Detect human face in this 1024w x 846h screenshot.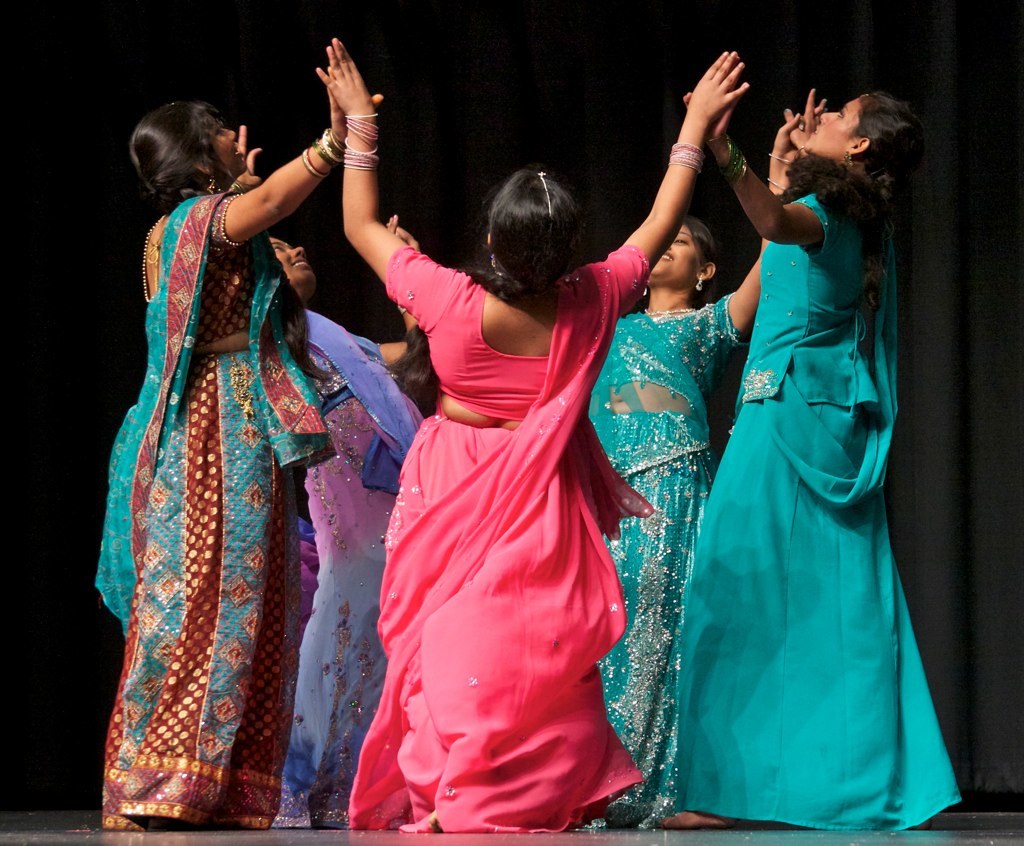
Detection: (801, 97, 862, 162).
